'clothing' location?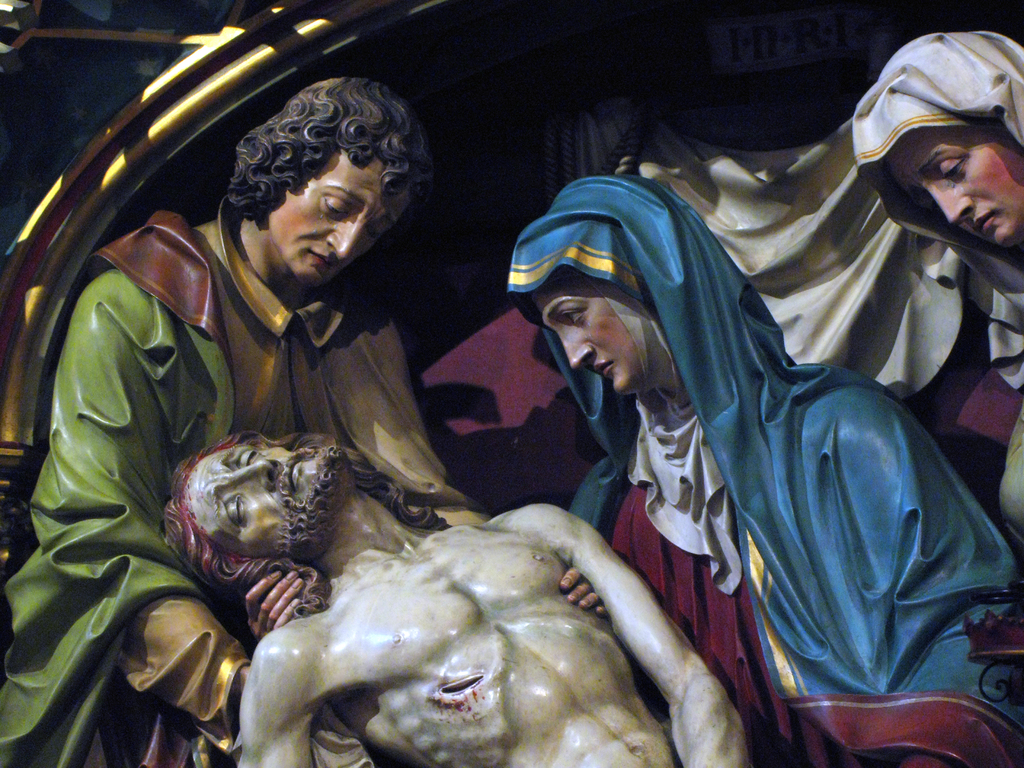
bbox=(506, 170, 1006, 747)
